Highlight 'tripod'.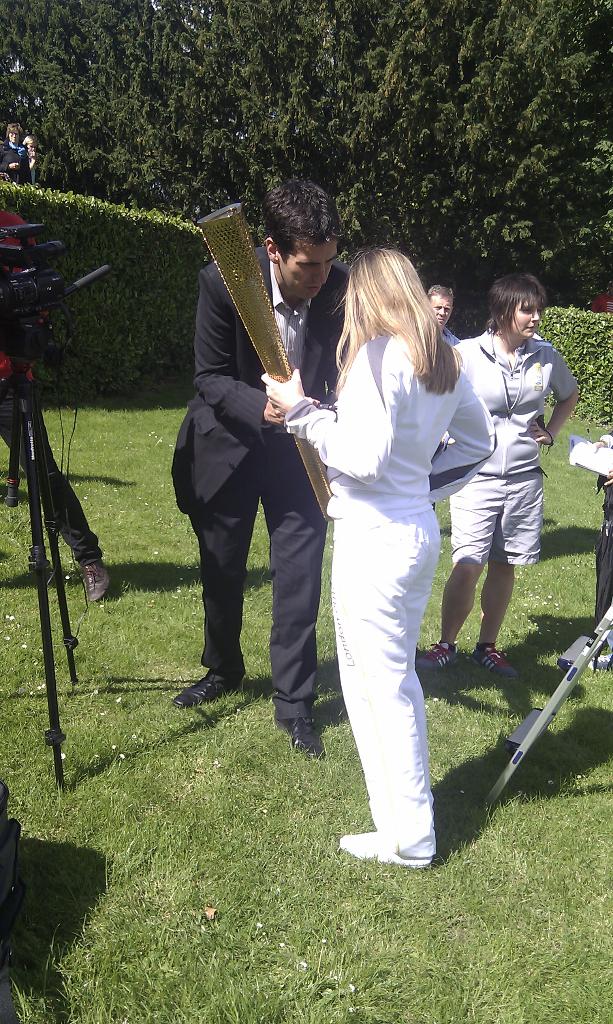
Highlighted region: locate(488, 591, 612, 811).
